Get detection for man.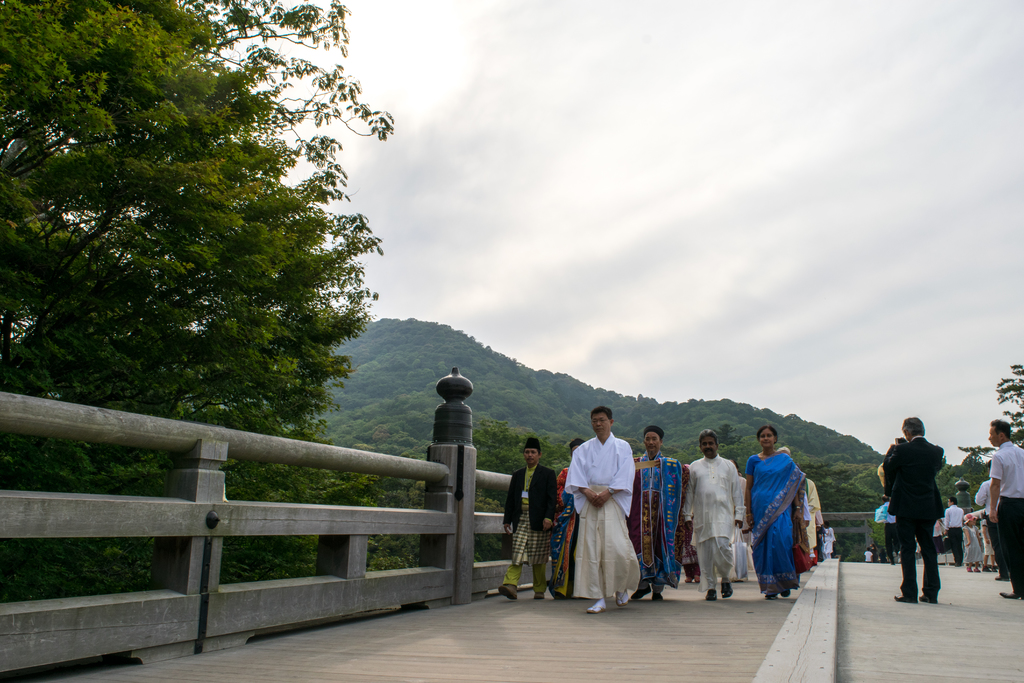
Detection: bbox(973, 459, 1007, 592).
